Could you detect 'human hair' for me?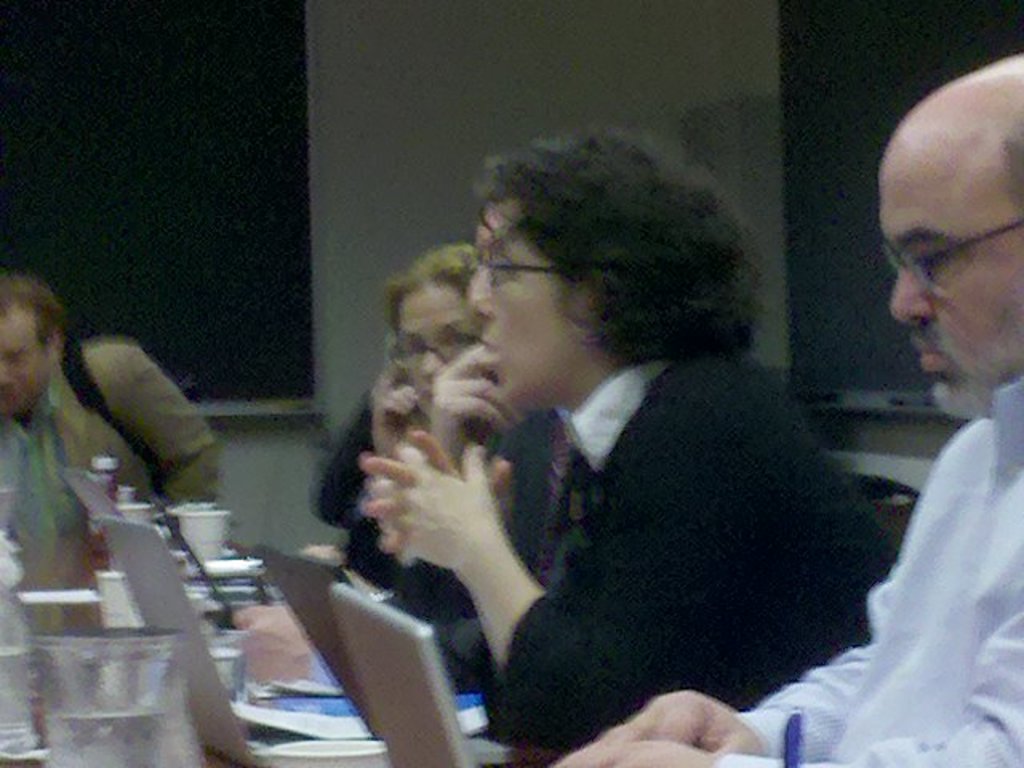
Detection result: [386,245,482,339].
